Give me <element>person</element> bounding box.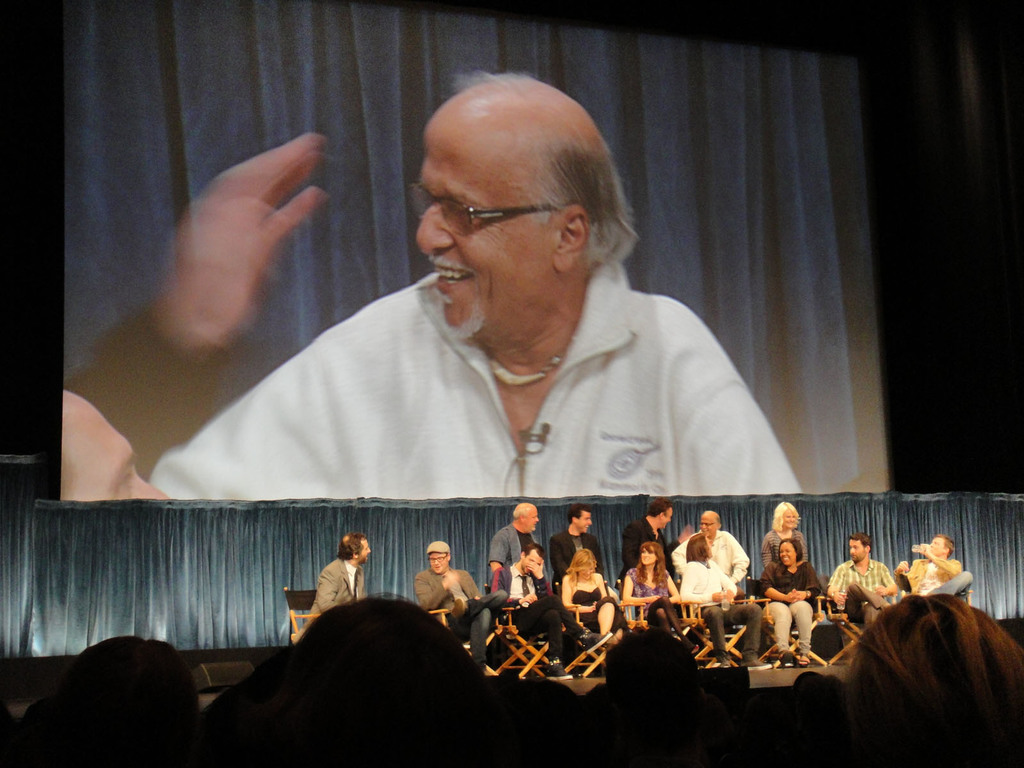
[left=614, top=531, right=701, bottom=657].
